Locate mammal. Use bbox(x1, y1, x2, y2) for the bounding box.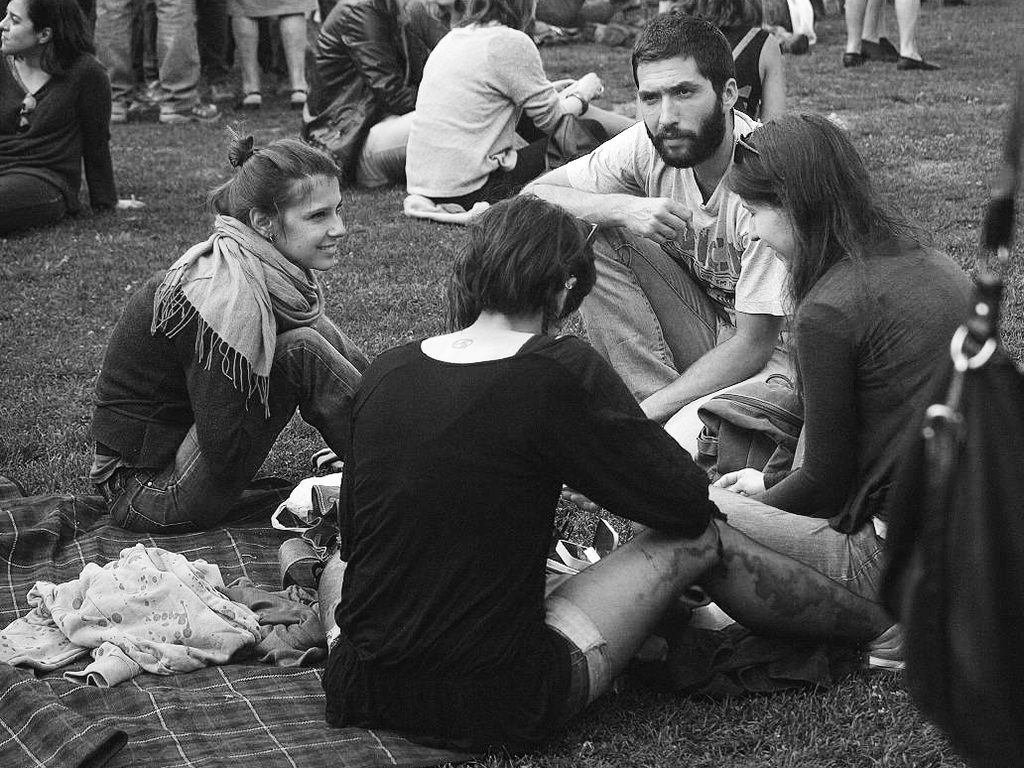
bbox(838, 0, 943, 72).
